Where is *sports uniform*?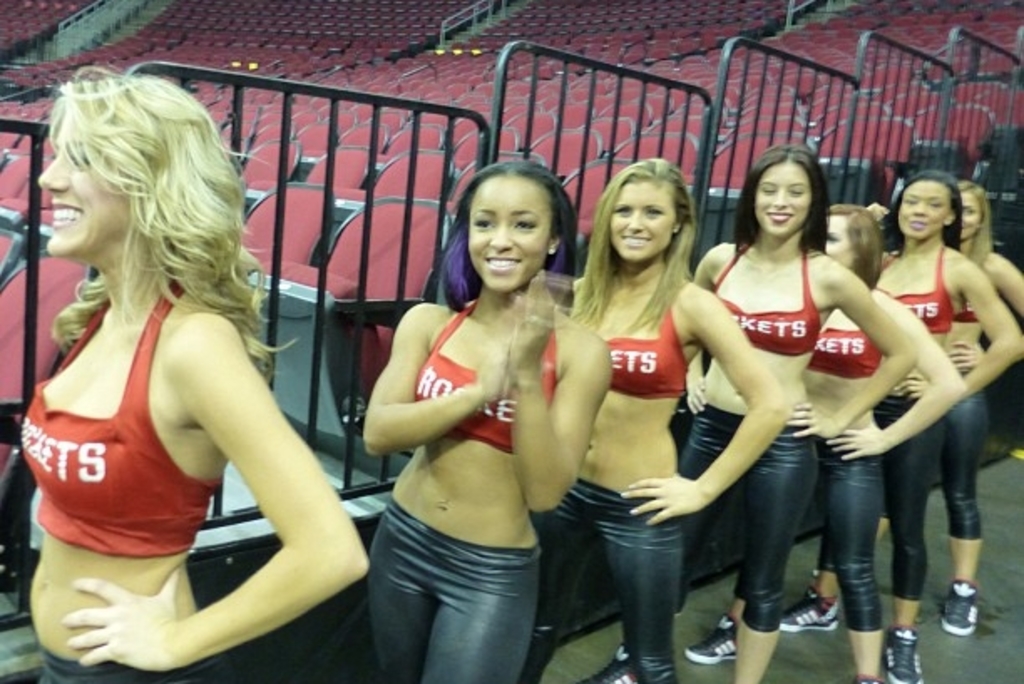
region(897, 244, 955, 341).
